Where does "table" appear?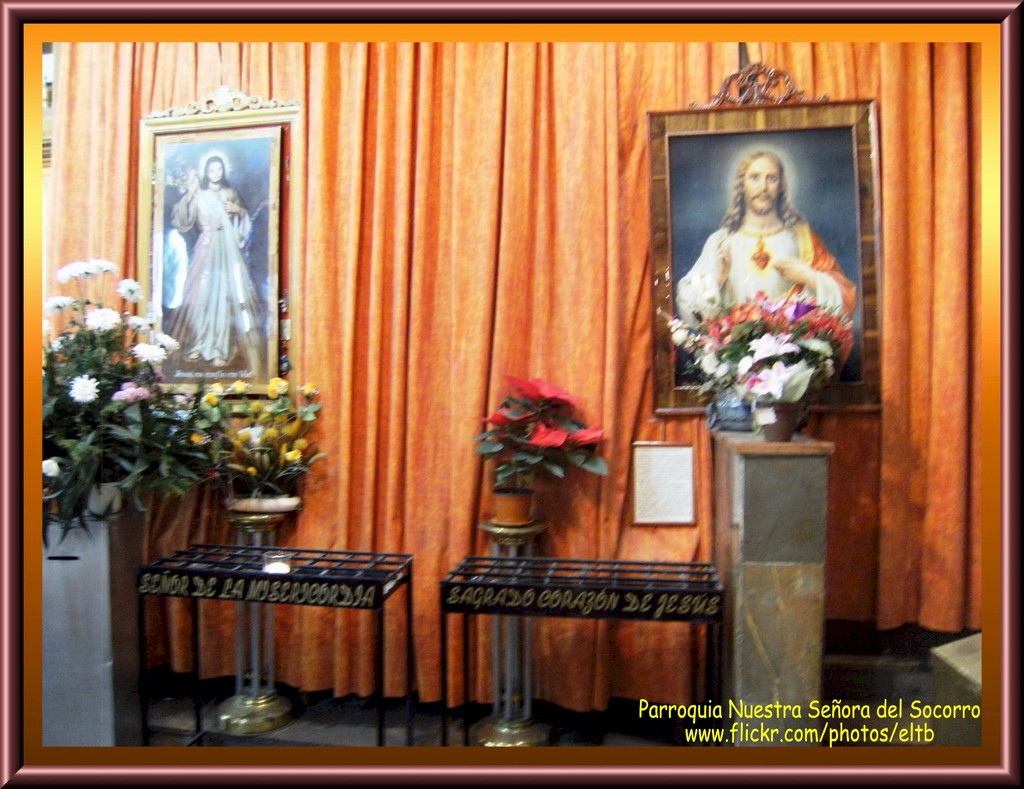
Appears at locate(134, 541, 418, 722).
